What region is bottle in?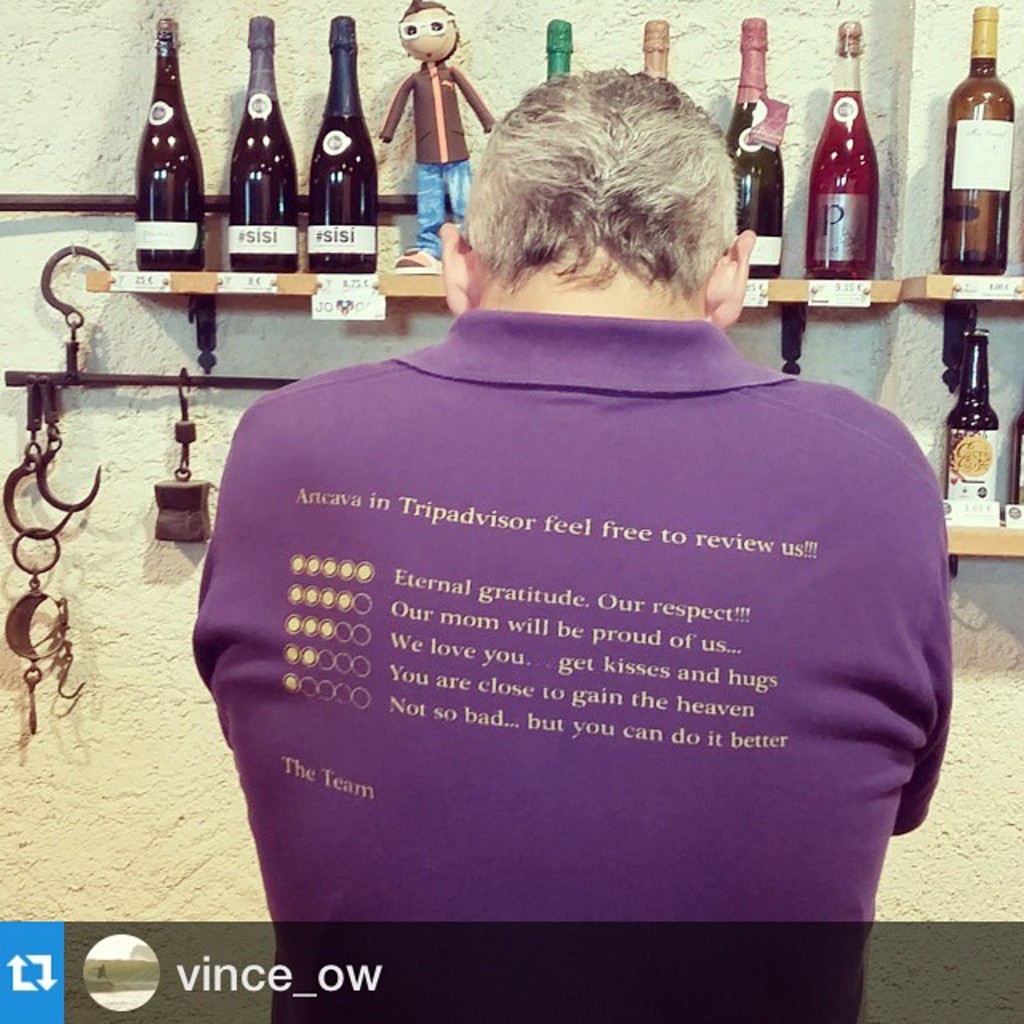
[229,13,304,275].
